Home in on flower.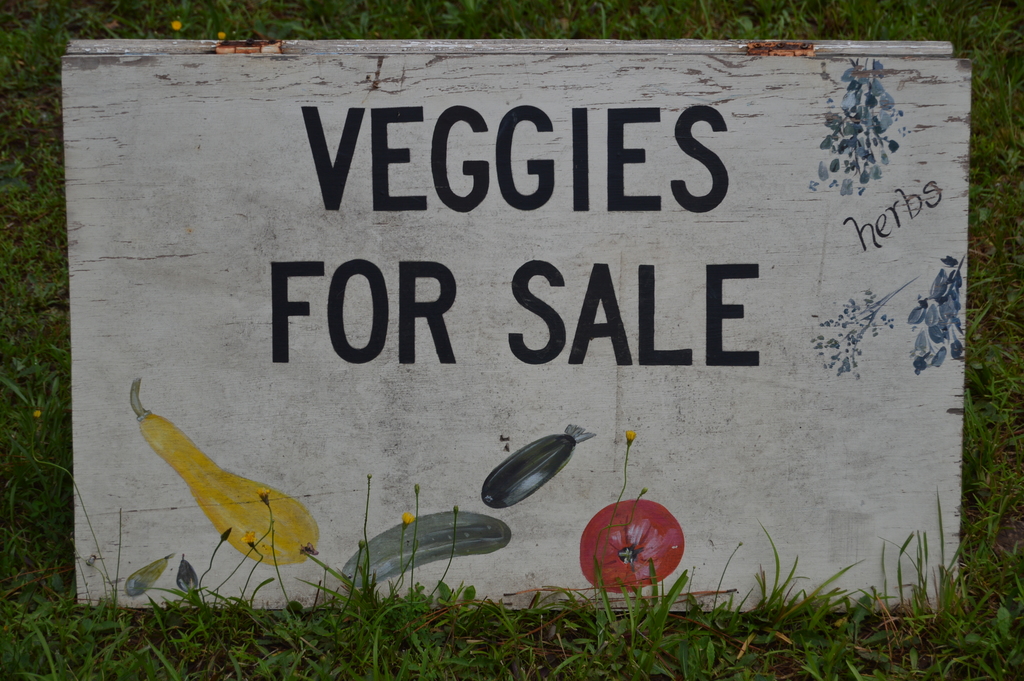
Homed in at [x1=168, y1=17, x2=181, y2=33].
